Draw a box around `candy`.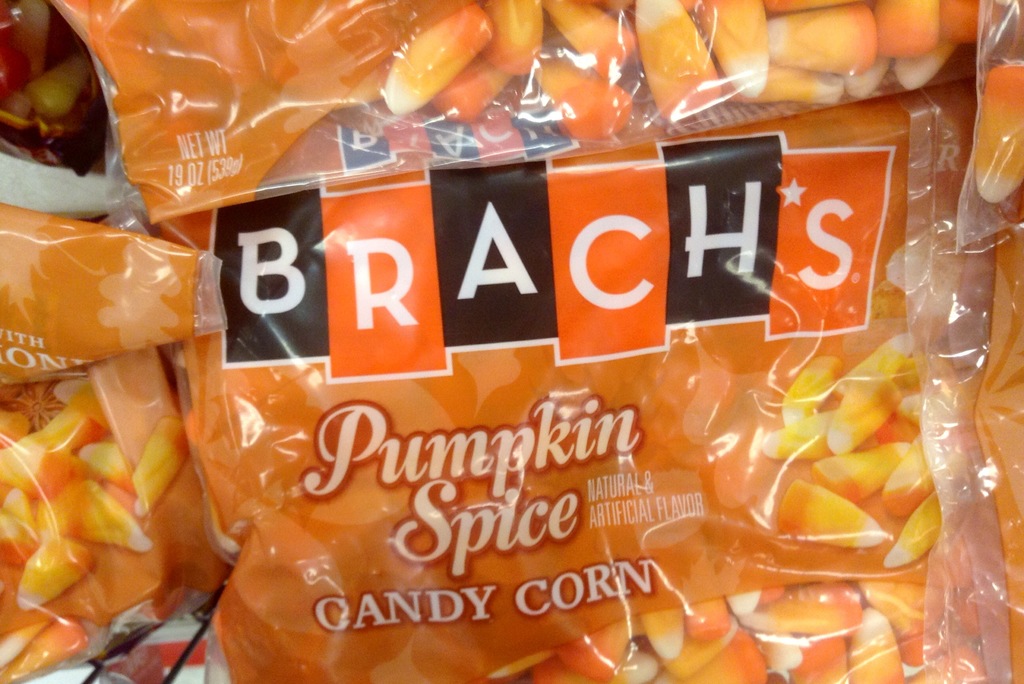
detection(974, 58, 1023, 202).
